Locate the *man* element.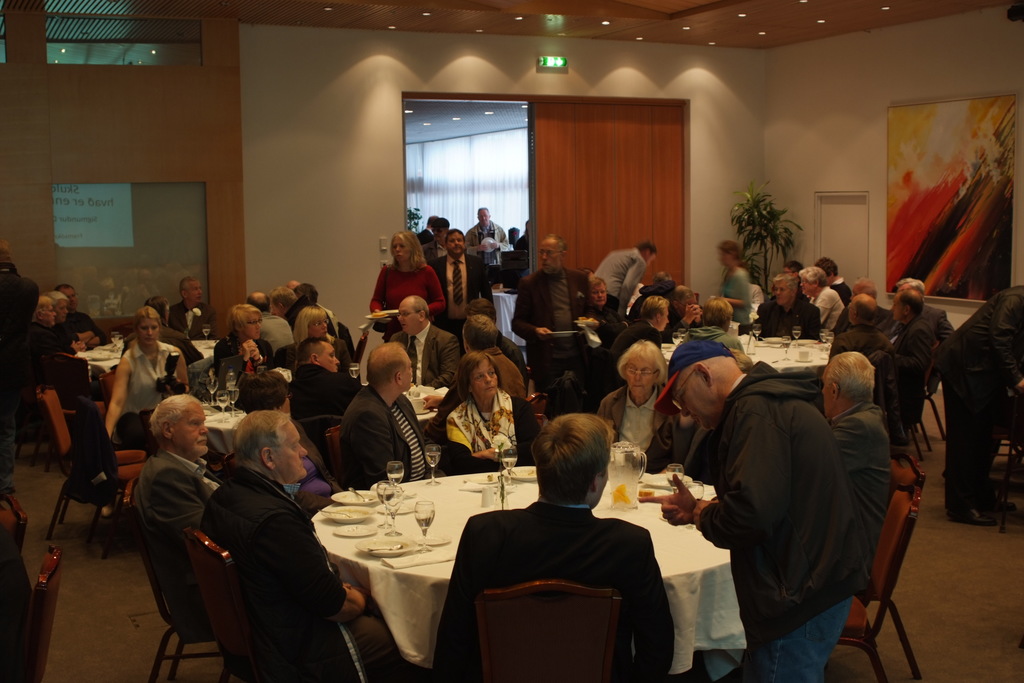
Element bbox: <box>56,280,105,343</box>.
